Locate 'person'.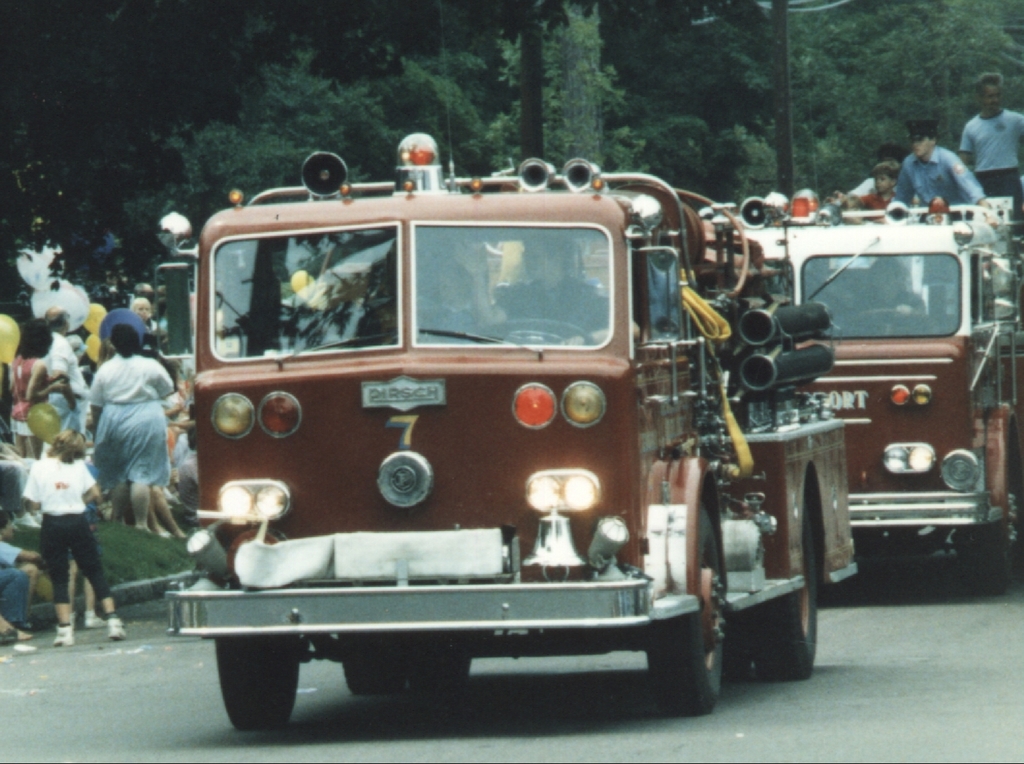
Bounding box: (71, 430, 101, 635).
